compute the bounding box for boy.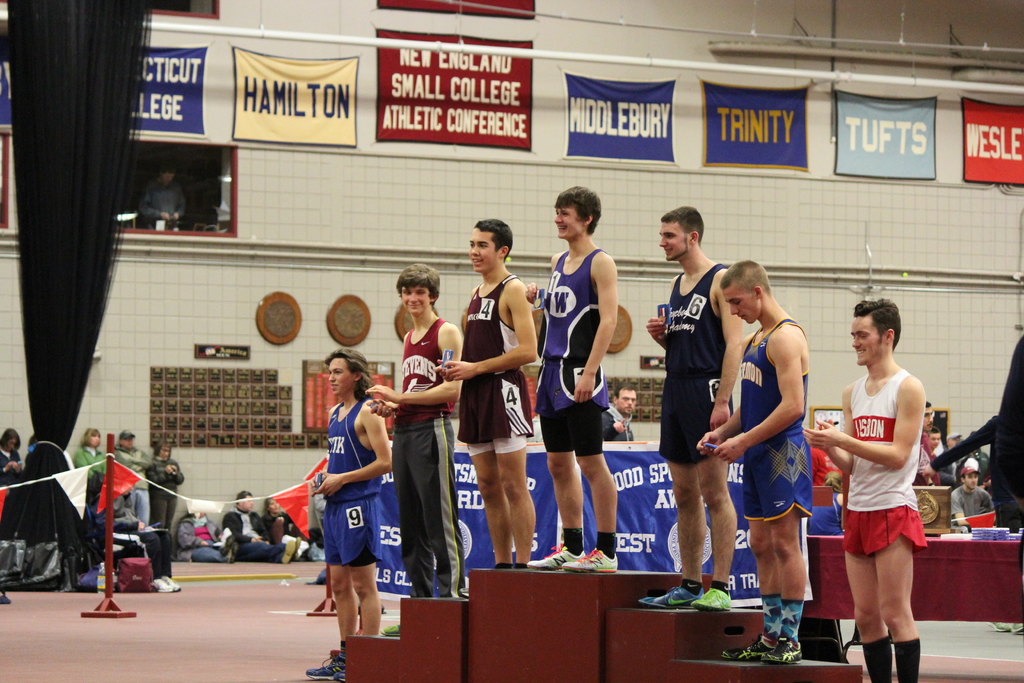
692 257 813 670.
